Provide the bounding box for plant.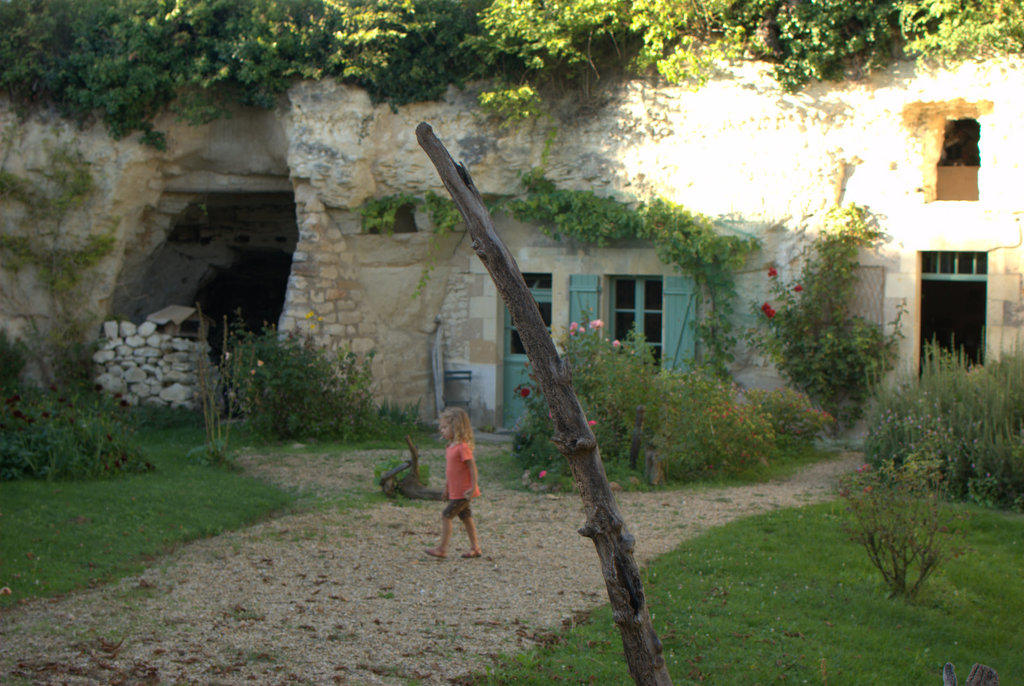
select_region(355, 187, 408, 248).
